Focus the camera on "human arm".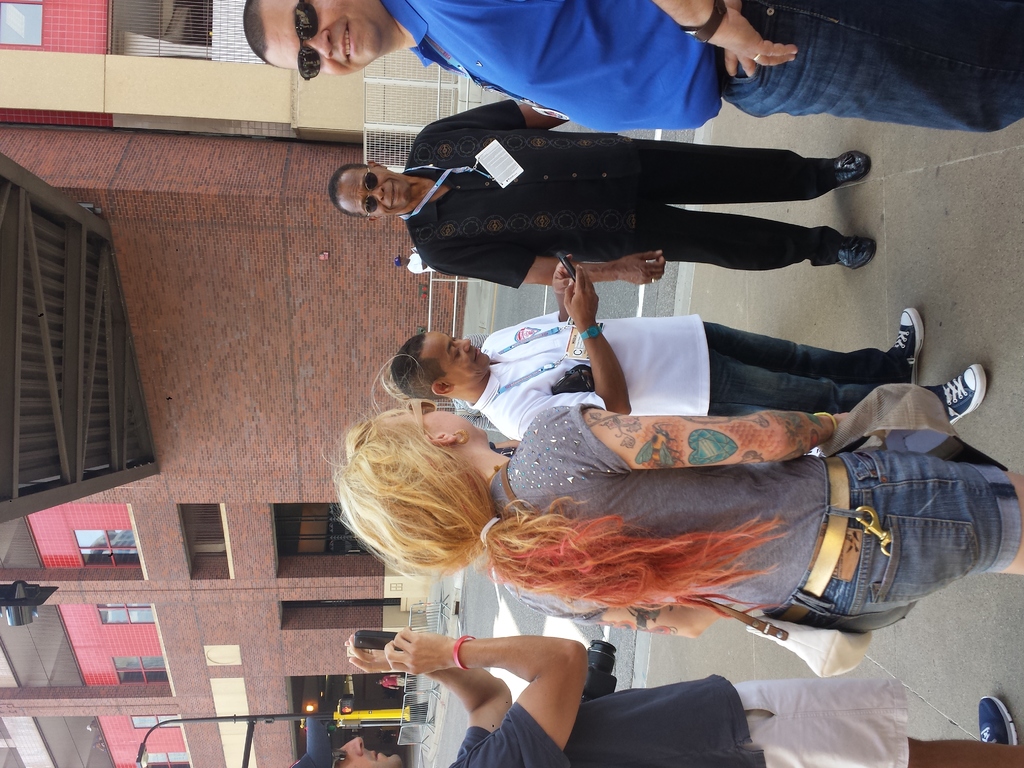
Focus region: (530, 397, 852, 476).
